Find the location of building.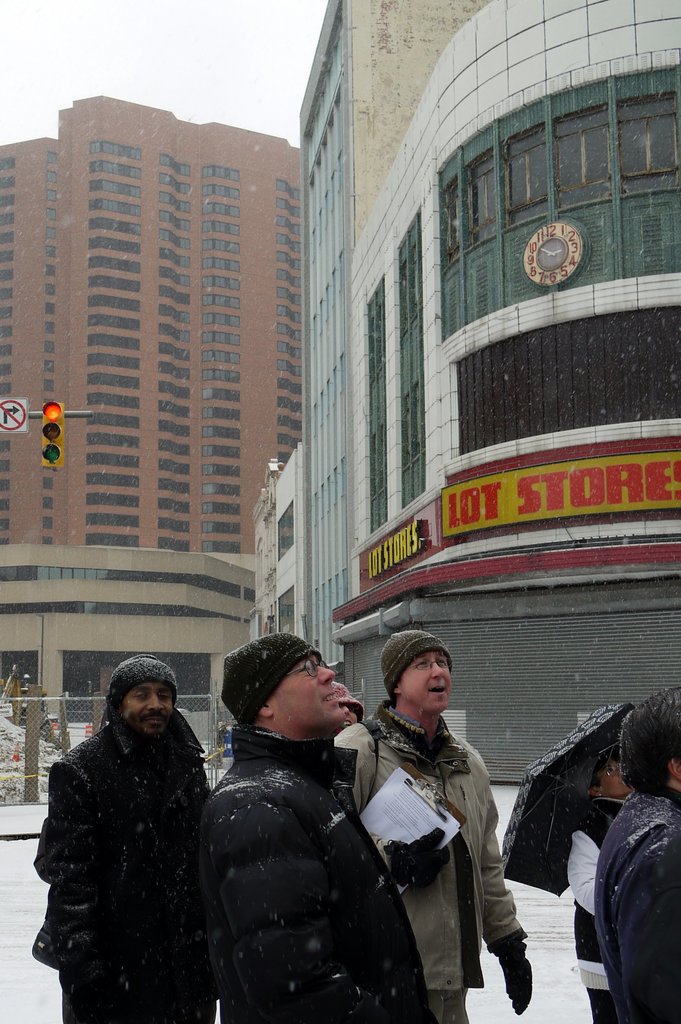
Location: bbox=(308, 6, 680, 783).
